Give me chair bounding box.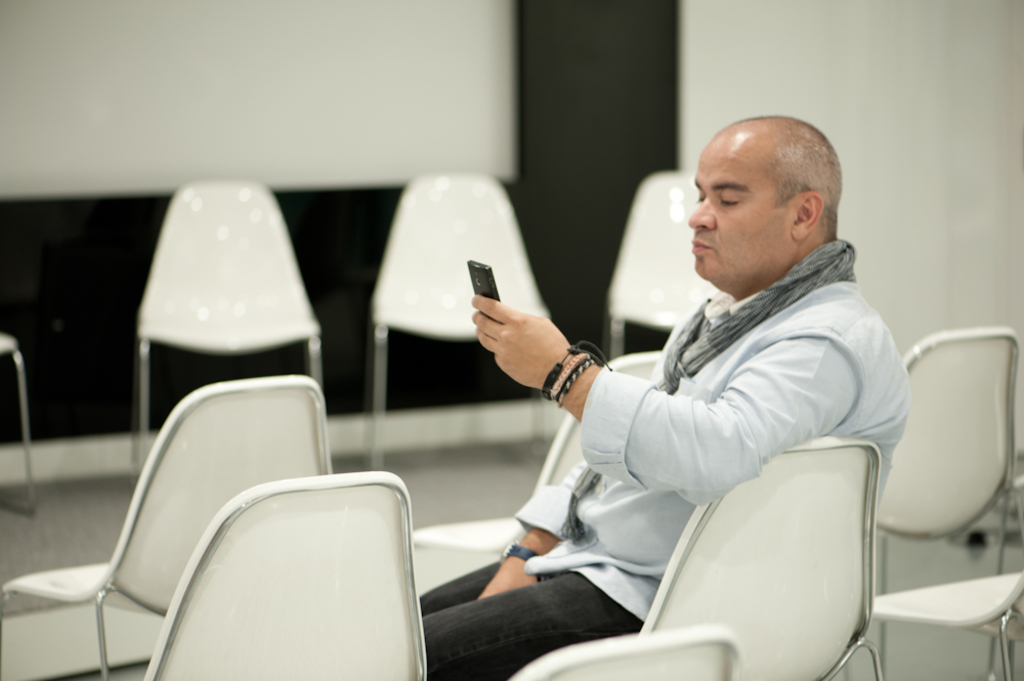
pyautogui.locateOnScreen(503, 623, 745, 680).
